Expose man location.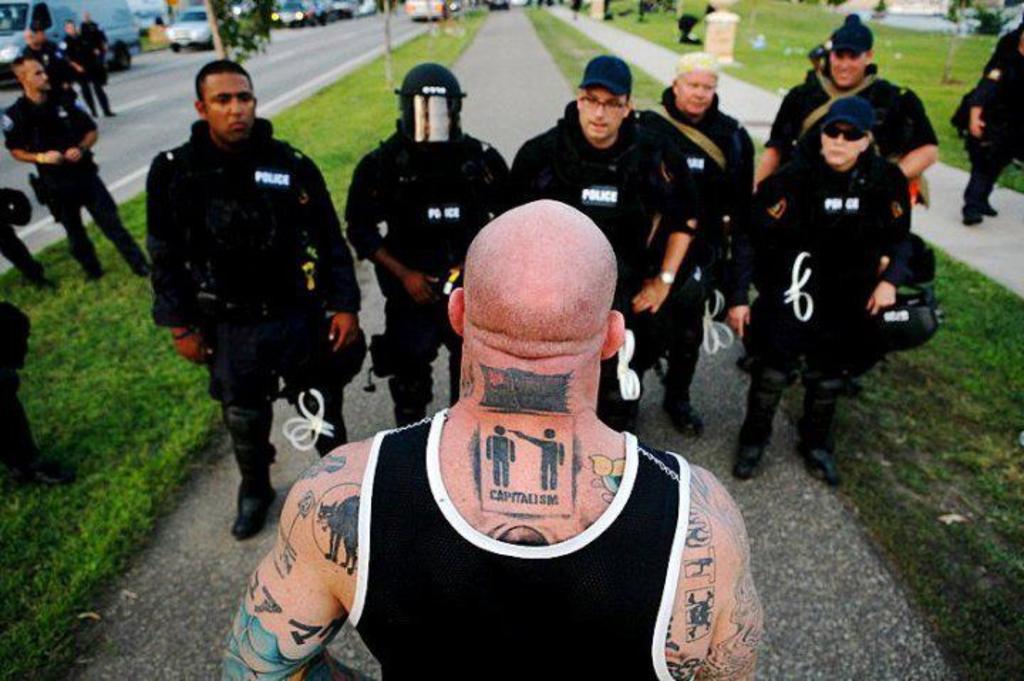
Exposed at <region>129, 65, 360, 545</region>.
